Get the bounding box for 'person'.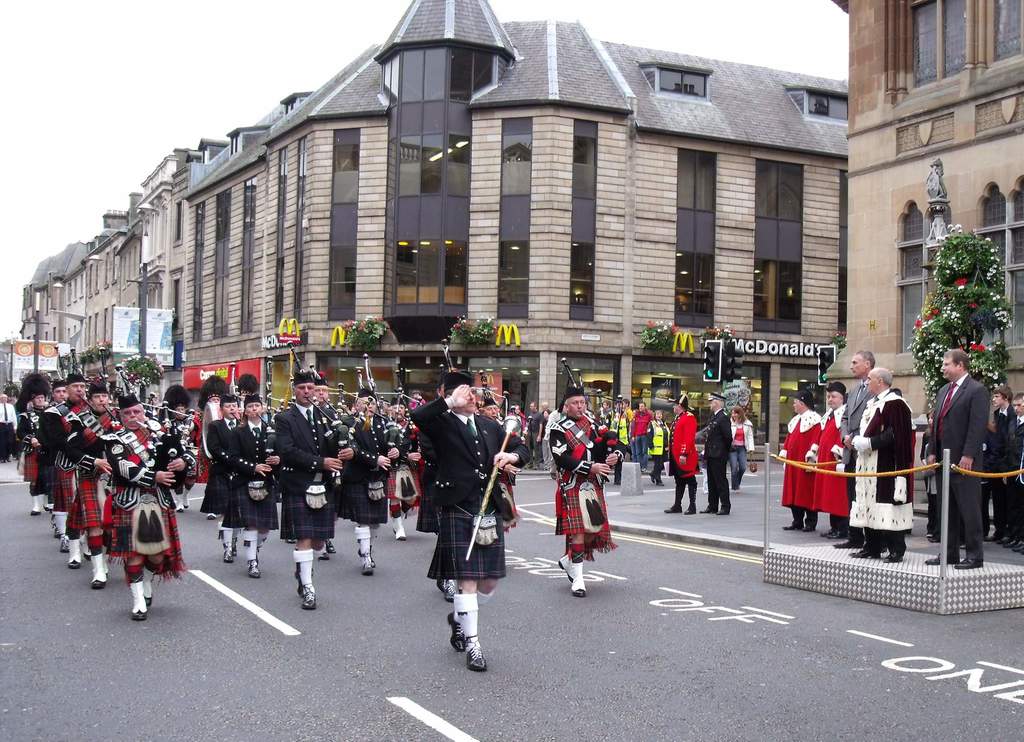
locate(928, 350, 991, 570).
